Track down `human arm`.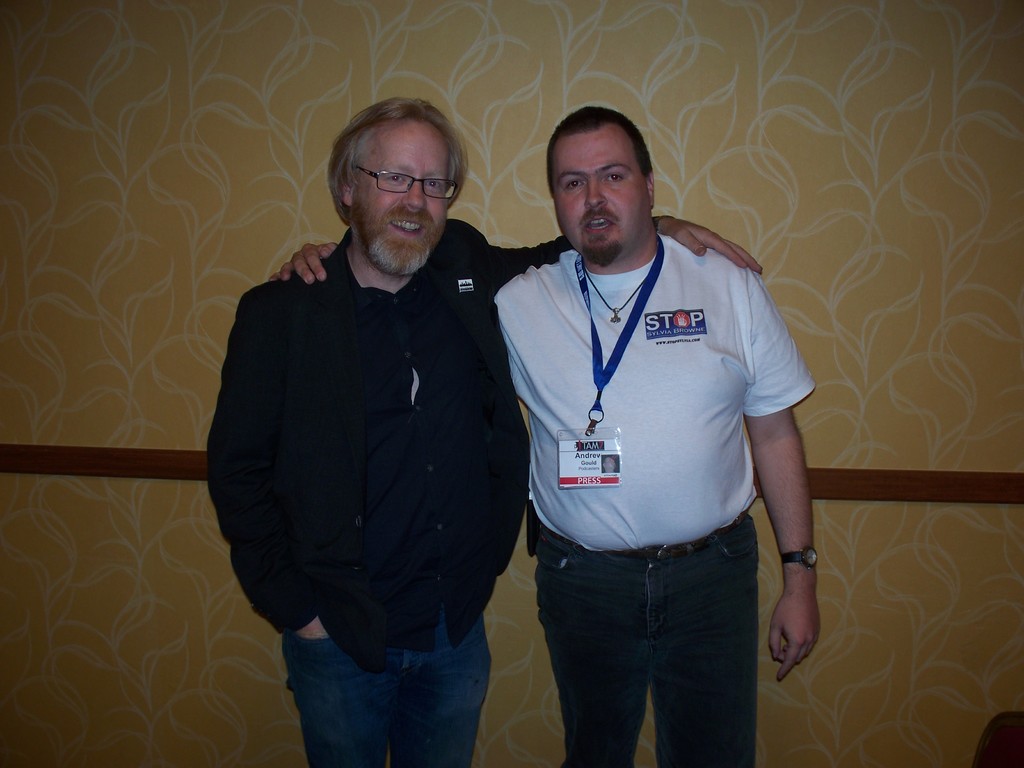
Tracked to l=734, t=360, r=822, b=723.
